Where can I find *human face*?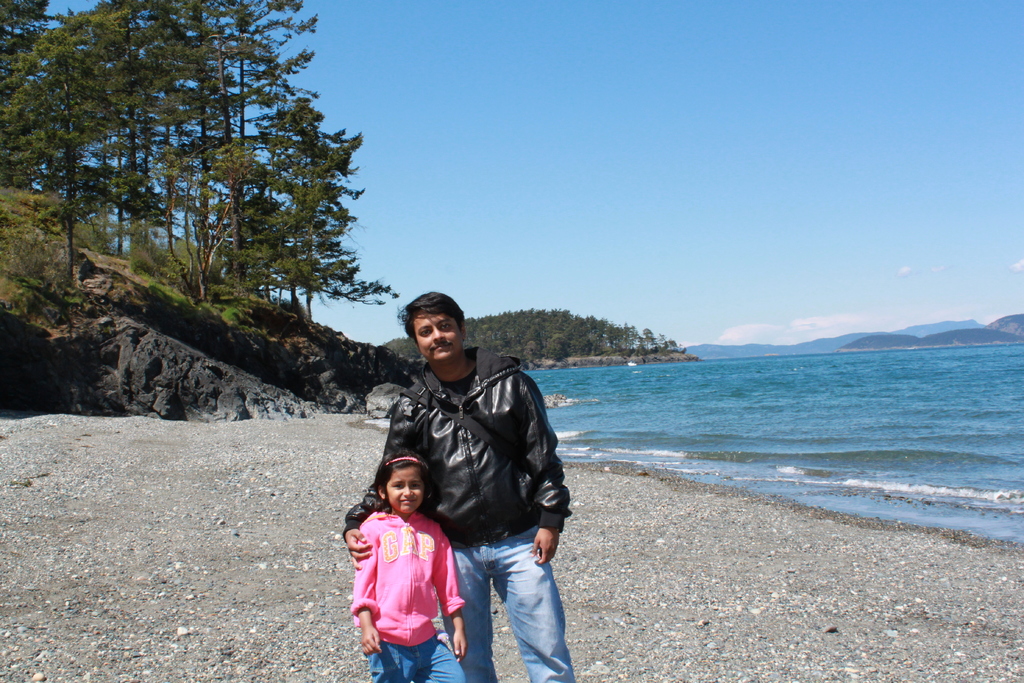
You can find it at Rect(383, 469, 423, 511).
